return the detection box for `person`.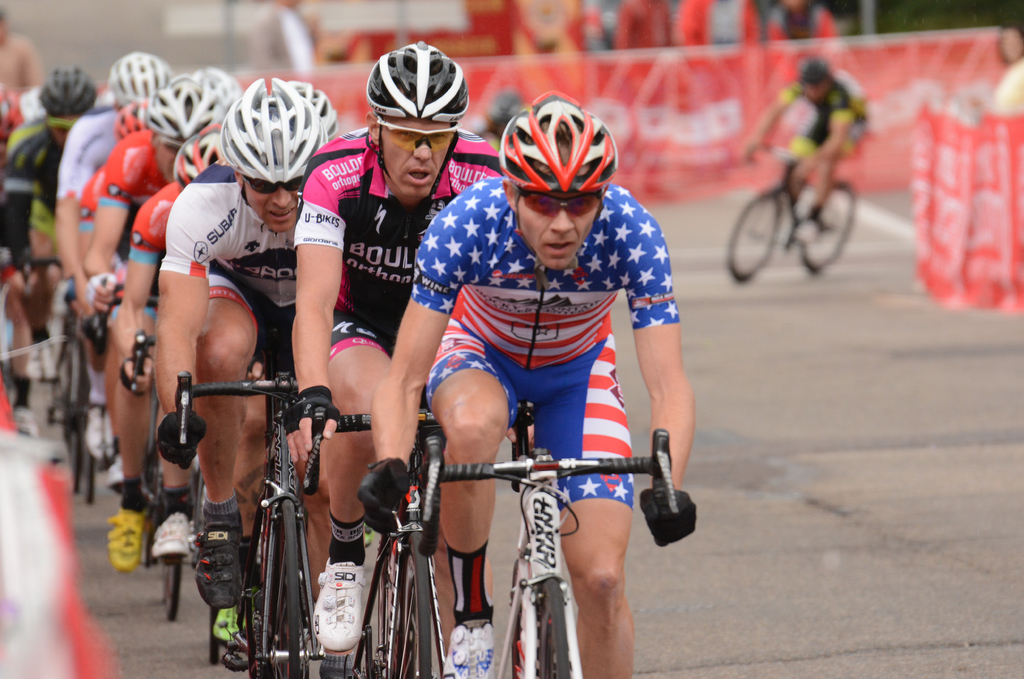
(984, 19, 1023, 115).
